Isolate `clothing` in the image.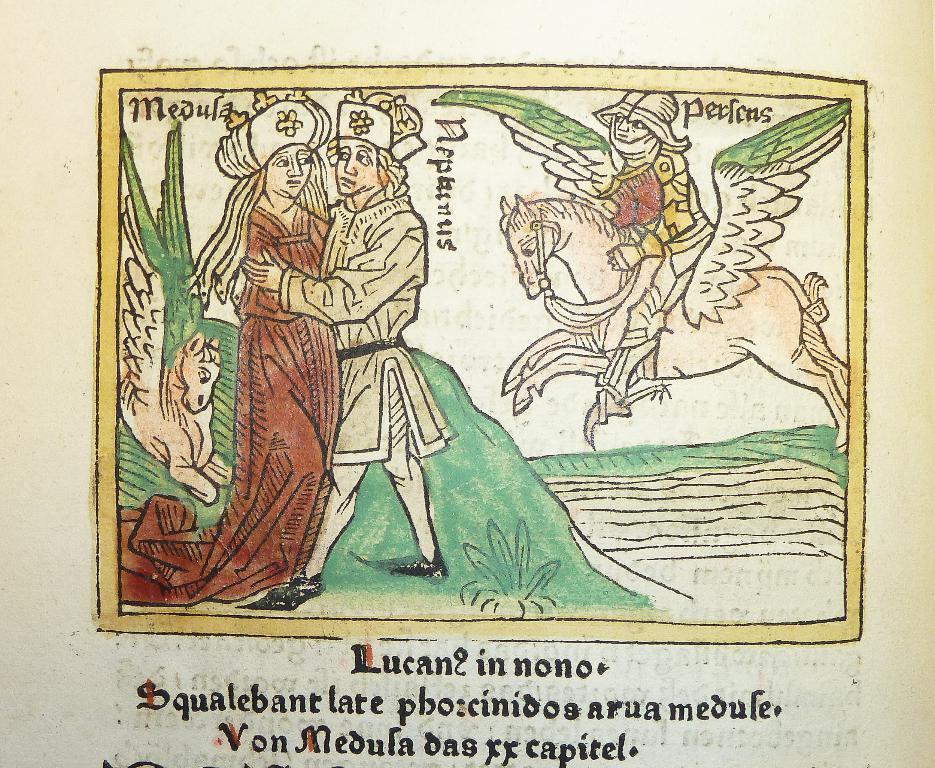
Isolated region: BBox(600, 153, 708, 261).
